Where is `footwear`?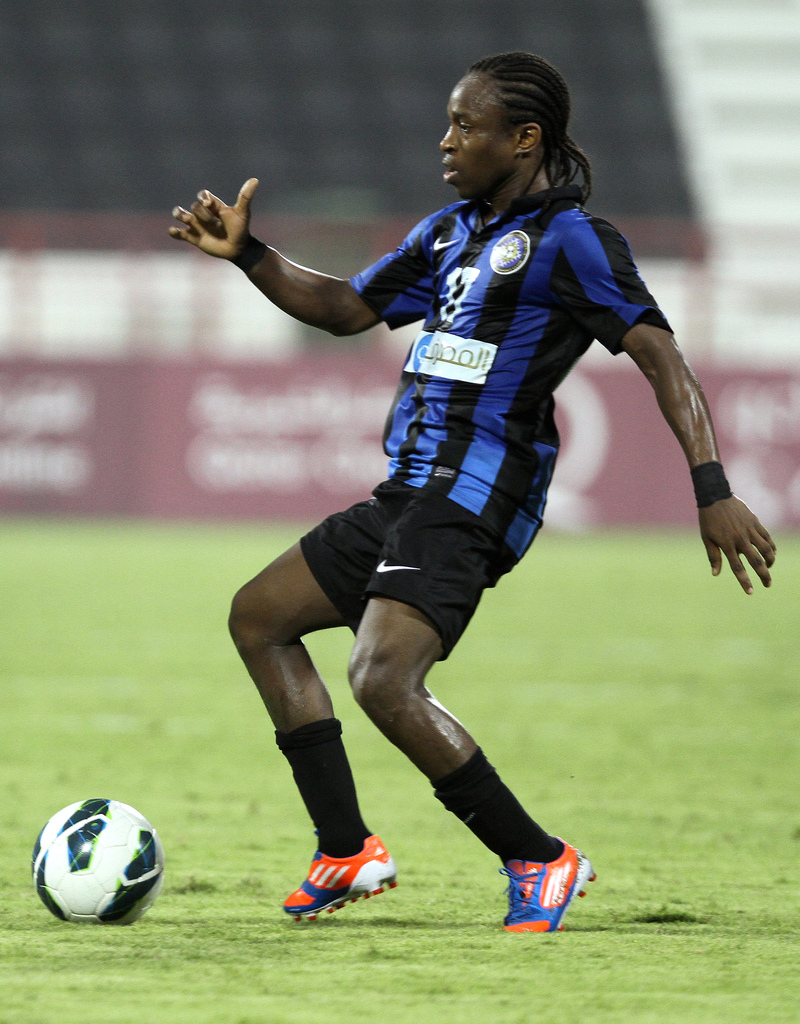
x1=495, y1=833, x2=599, y2=933.
